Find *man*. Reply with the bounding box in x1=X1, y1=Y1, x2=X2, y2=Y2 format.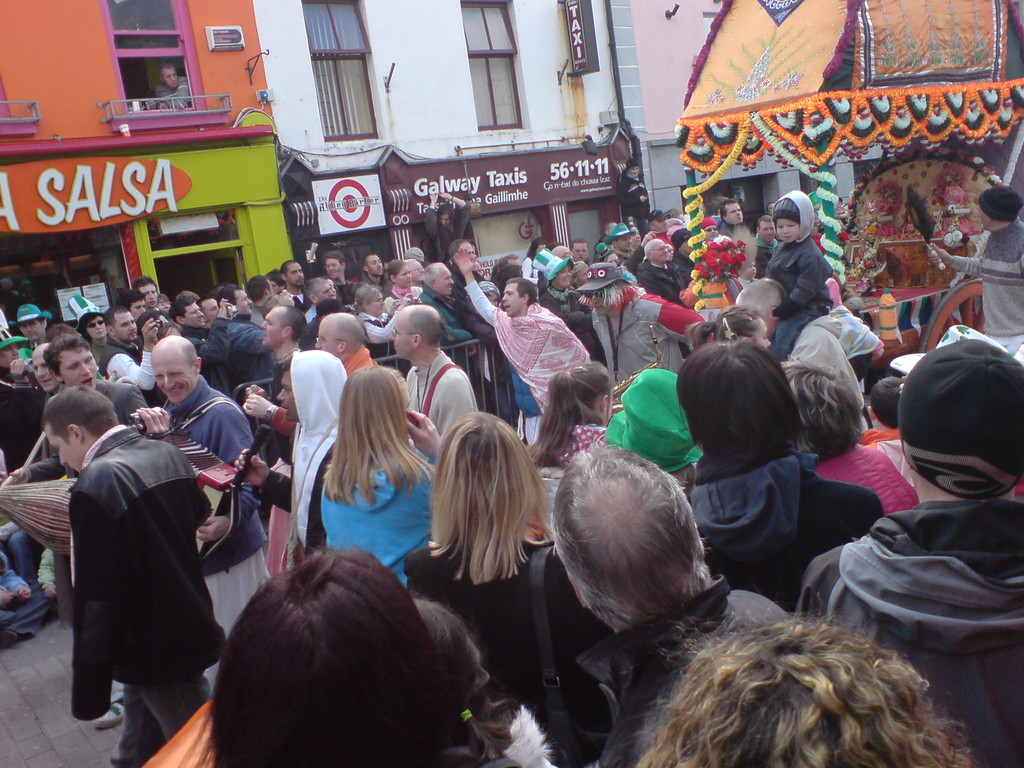
x1=179, y1=291, x2=228, y2=385.
